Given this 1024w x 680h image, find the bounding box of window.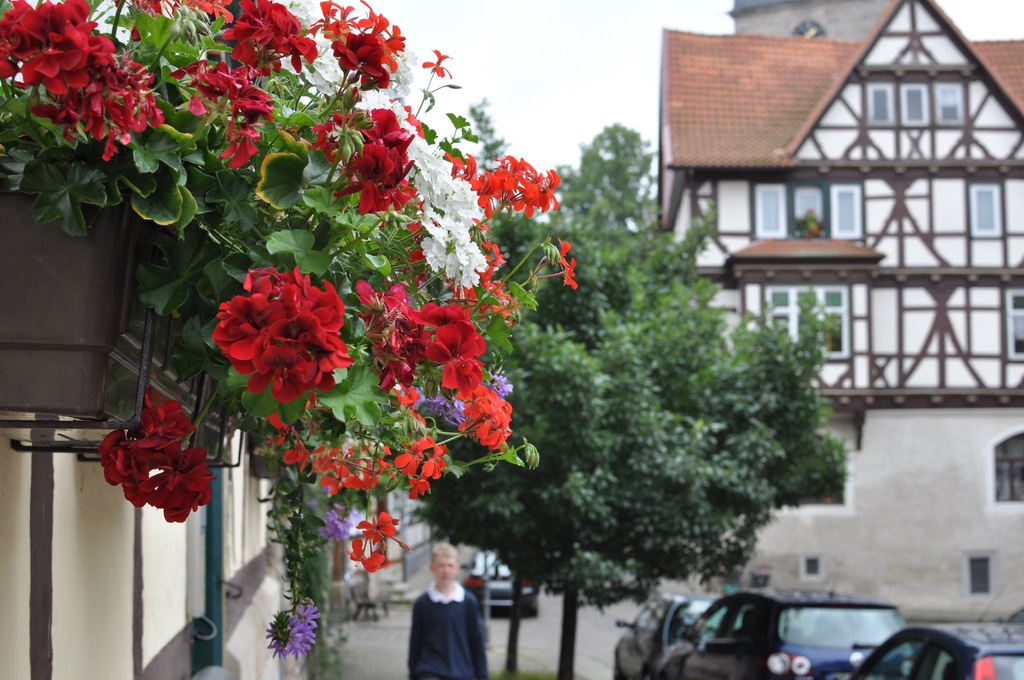
rect(756, 273, 853, 353).
